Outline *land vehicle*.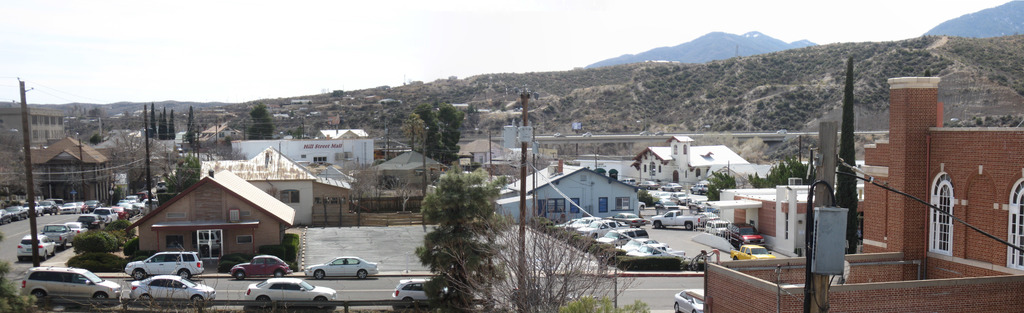
Outline: x1=92, y1=205, x2=120, y2=222.
